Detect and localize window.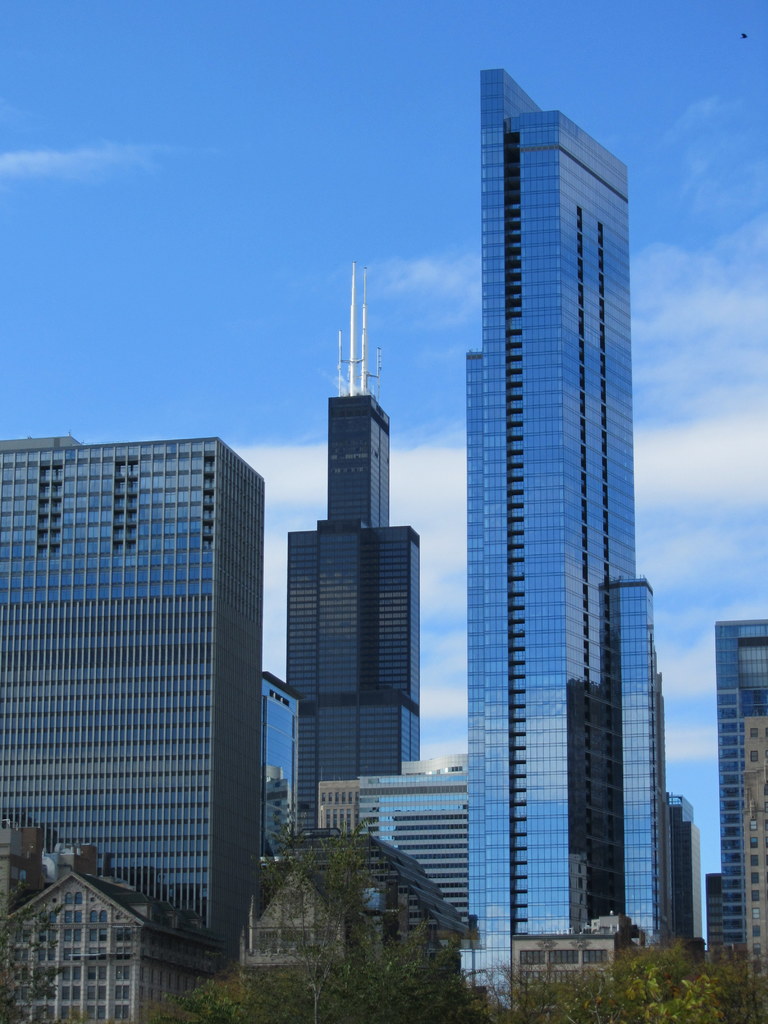
Localized at Rect(753, 817, 762, 830).
